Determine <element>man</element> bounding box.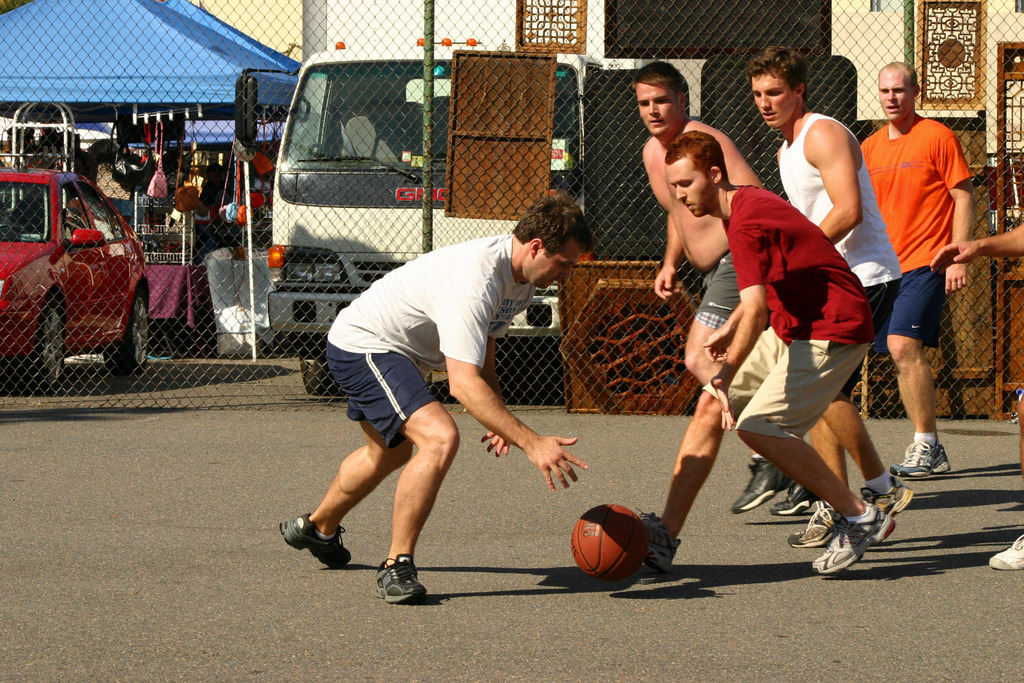
Determined: box=[745, 42, 911, 544].
